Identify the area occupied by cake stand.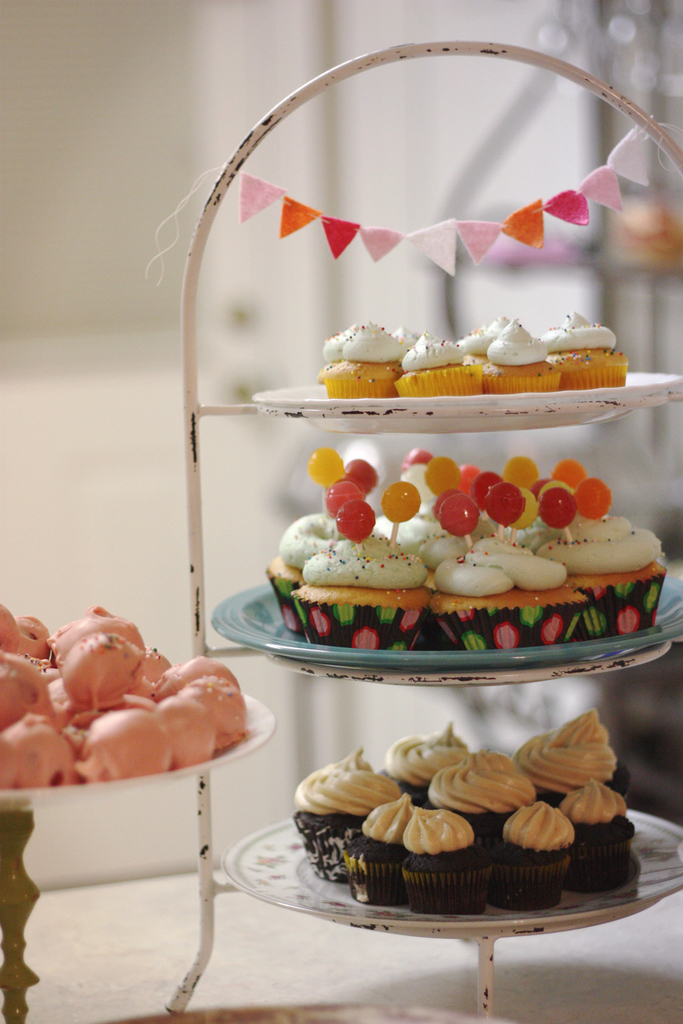
Area: 150, 368, 681, 1019.
